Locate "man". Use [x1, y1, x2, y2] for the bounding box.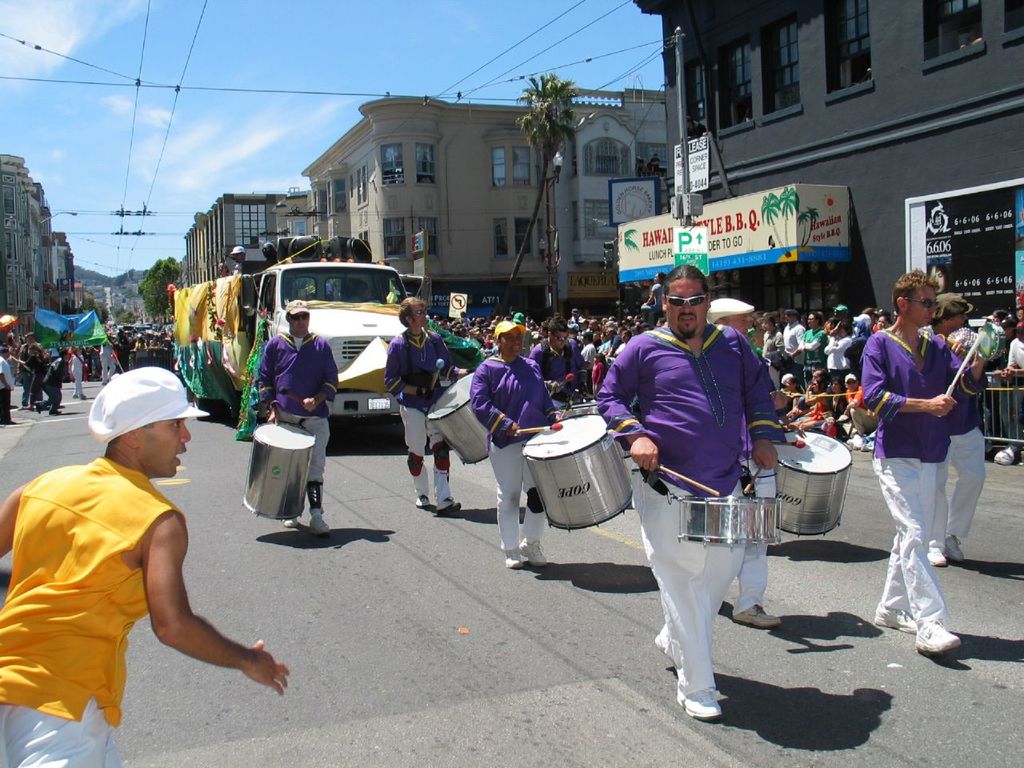
[701, 297, 783, 627].
